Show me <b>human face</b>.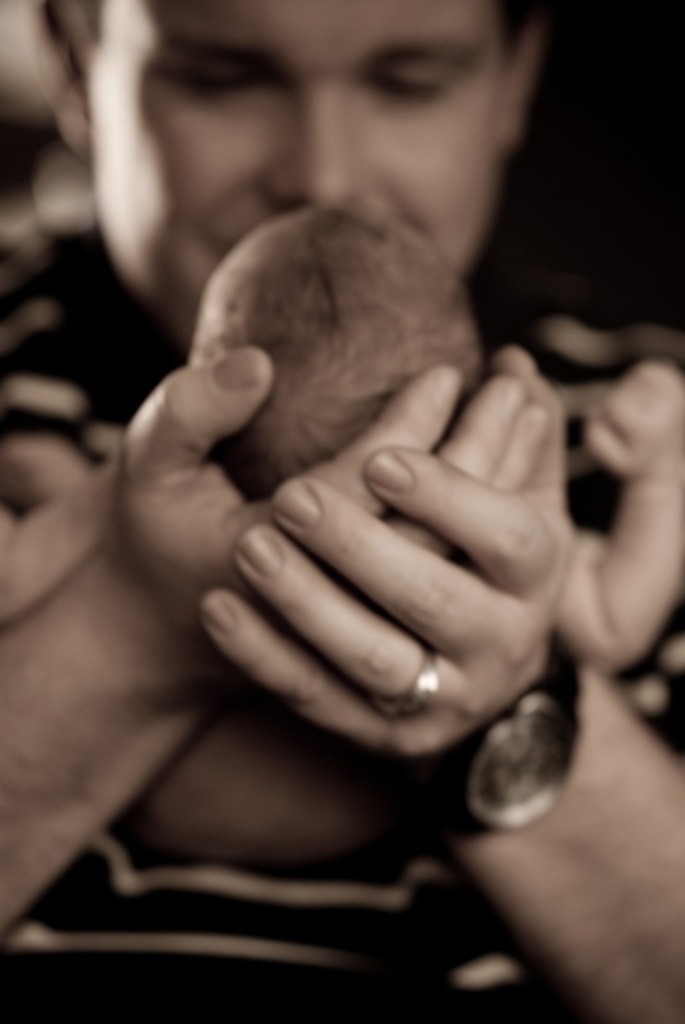
<b>human face</b> is here: [left=97, top=0, right=522, bottom=342].
